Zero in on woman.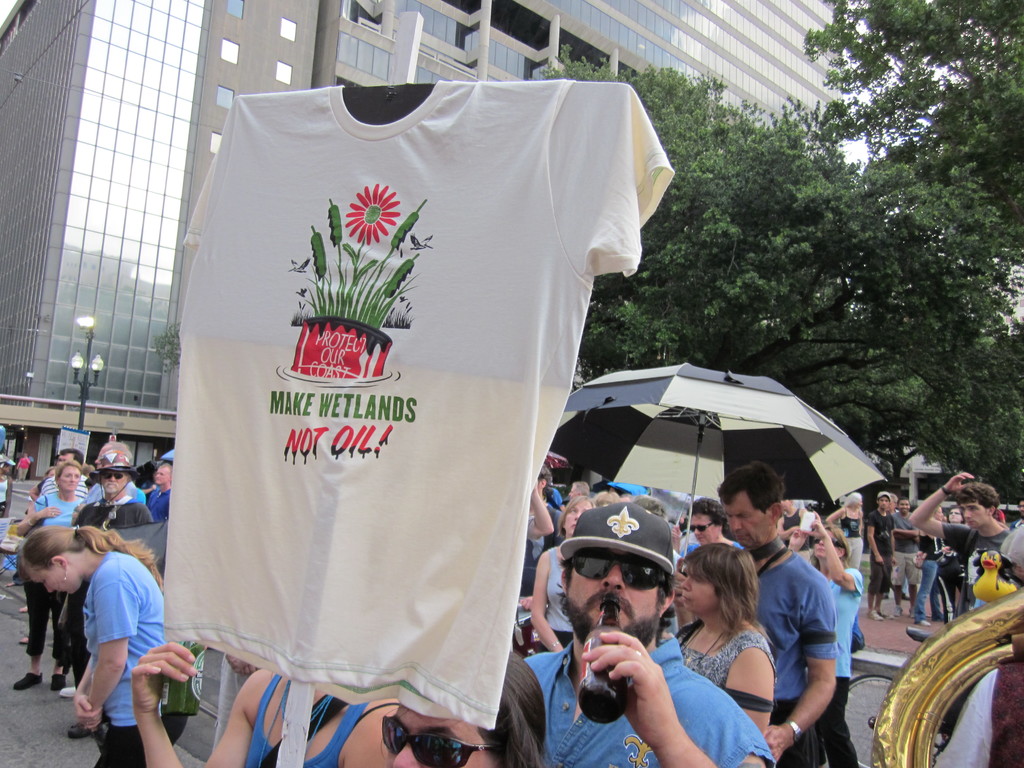
Zeroed in: 373, 637, 544, 767.
